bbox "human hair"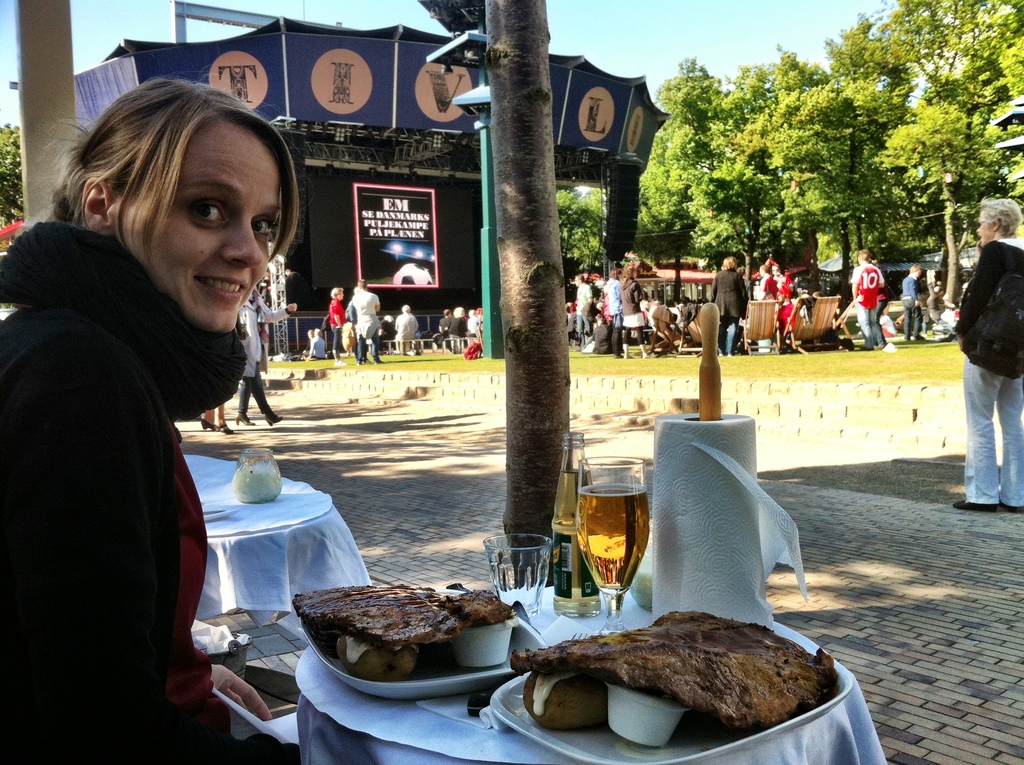
<bbox>621, 264, 635, 286</bbox>
